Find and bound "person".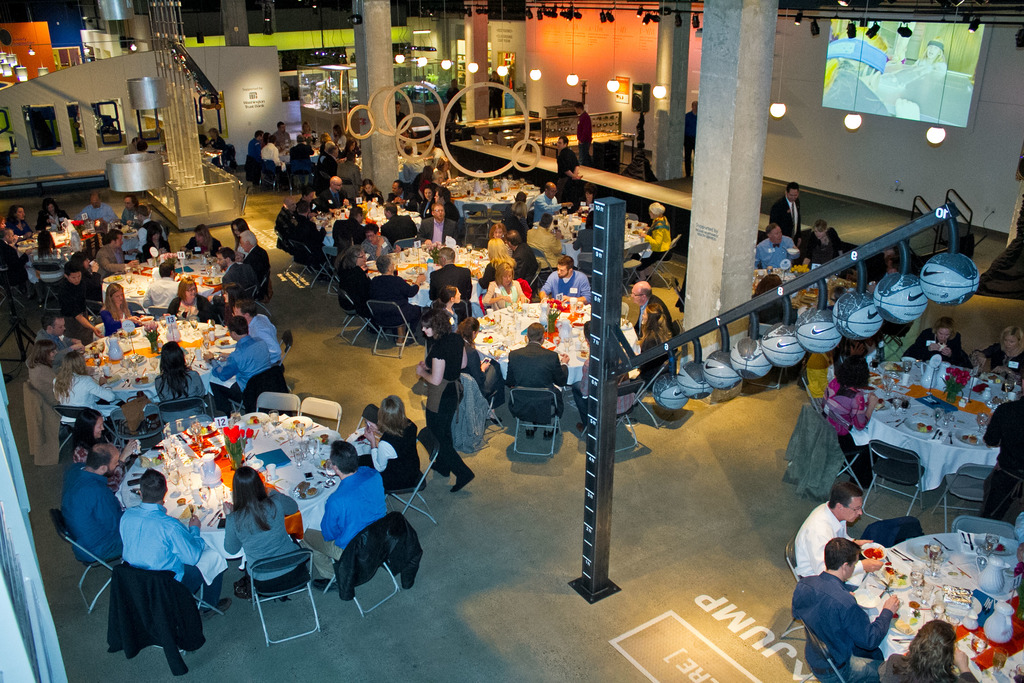
Bound: <region>67, 264, 95, 345</region>.
